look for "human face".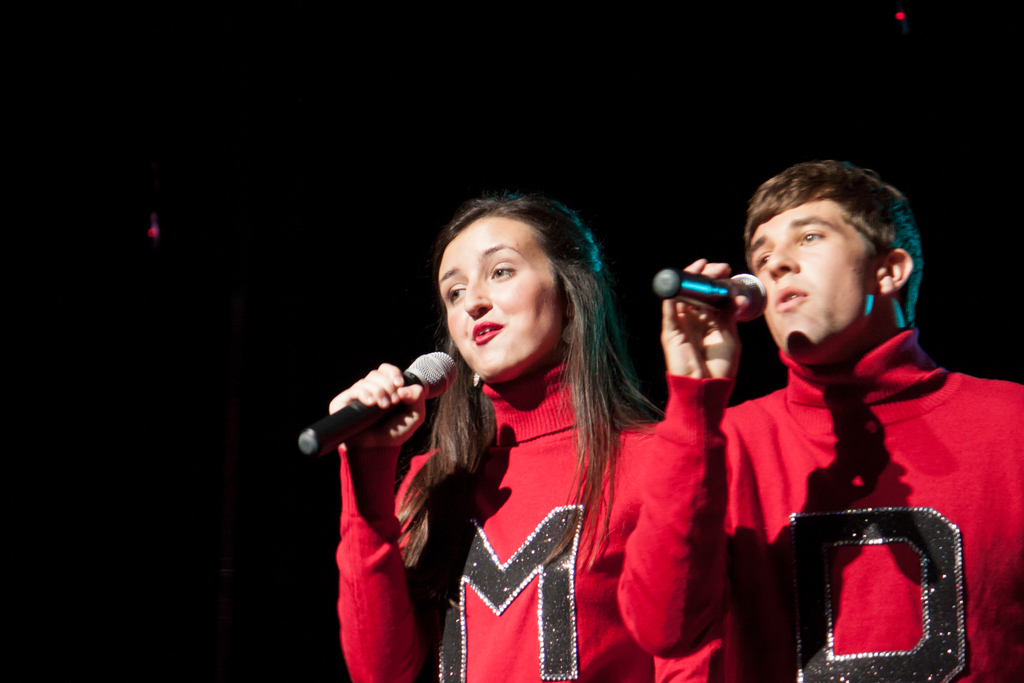
Found: x1=436, y1=222, x2=561, y2=384.
